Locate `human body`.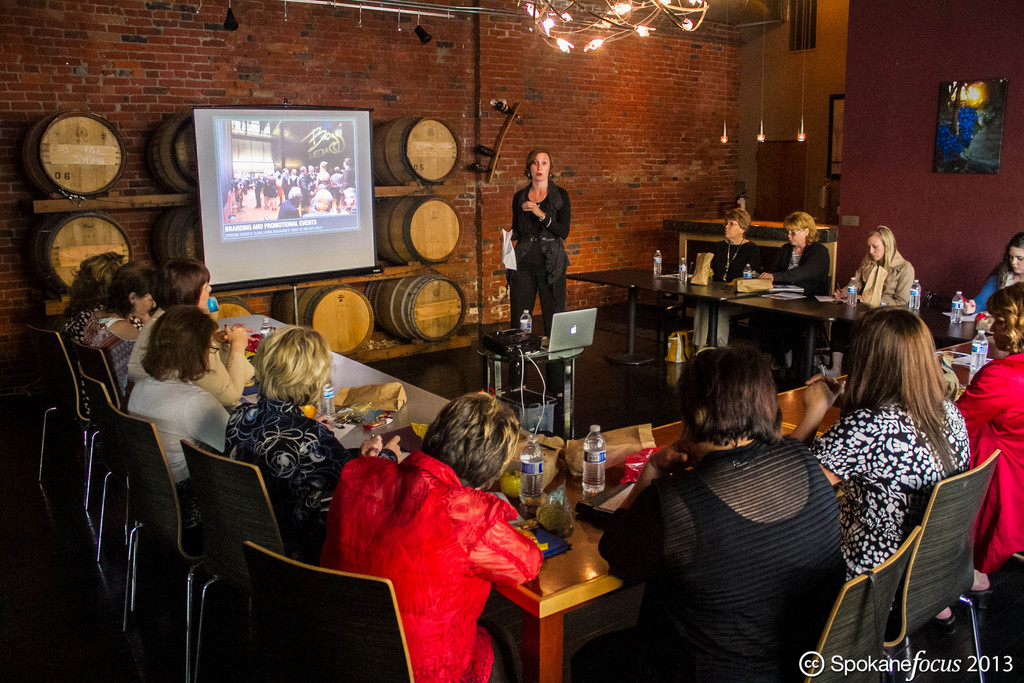
Bounding box: box=[300, 165, 311, 186].
